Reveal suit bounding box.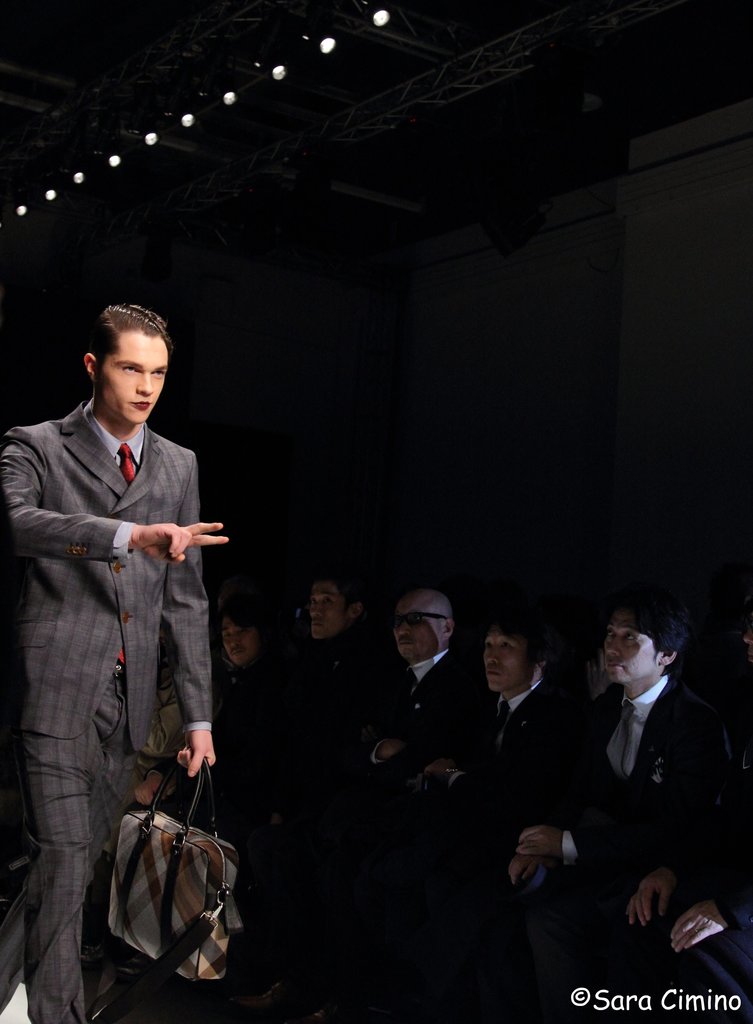
Revealed: x1=26 y1=322 x2=243 y2=1013.
